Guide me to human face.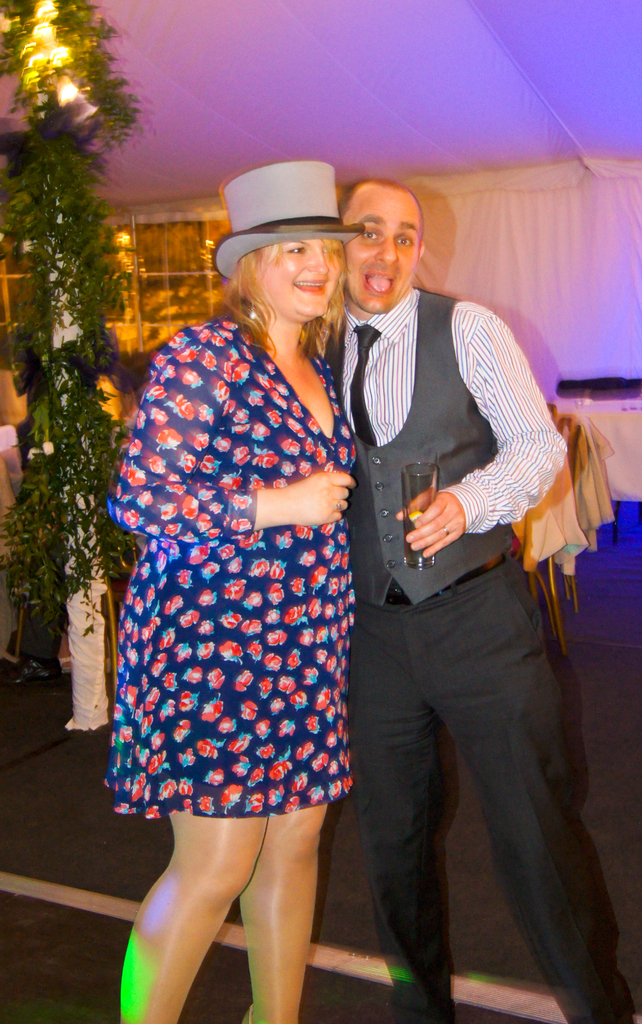
Guidance: locate(336, 196, 420, 307).
